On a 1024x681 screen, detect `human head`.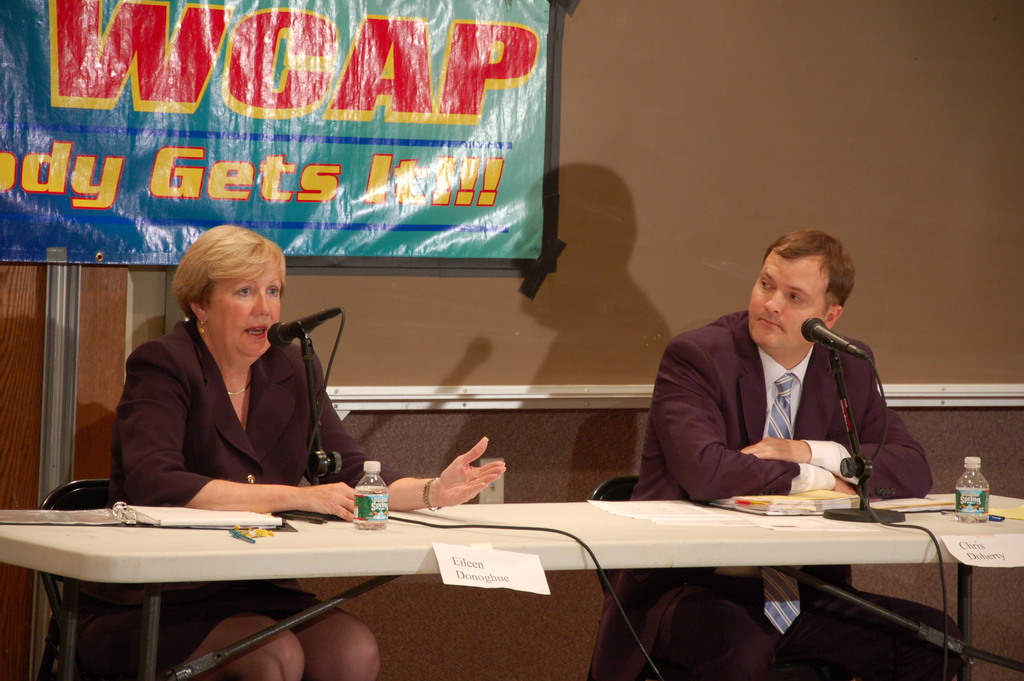
745 229 854 352.
